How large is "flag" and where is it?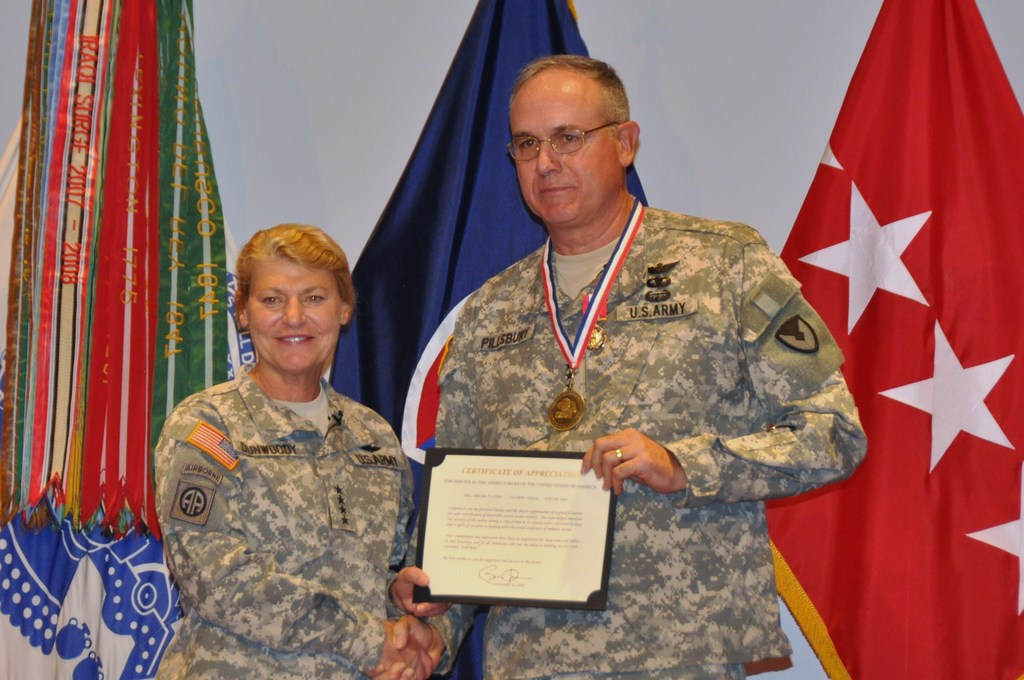
Bounding box: [764, 0, 1023, 679].
